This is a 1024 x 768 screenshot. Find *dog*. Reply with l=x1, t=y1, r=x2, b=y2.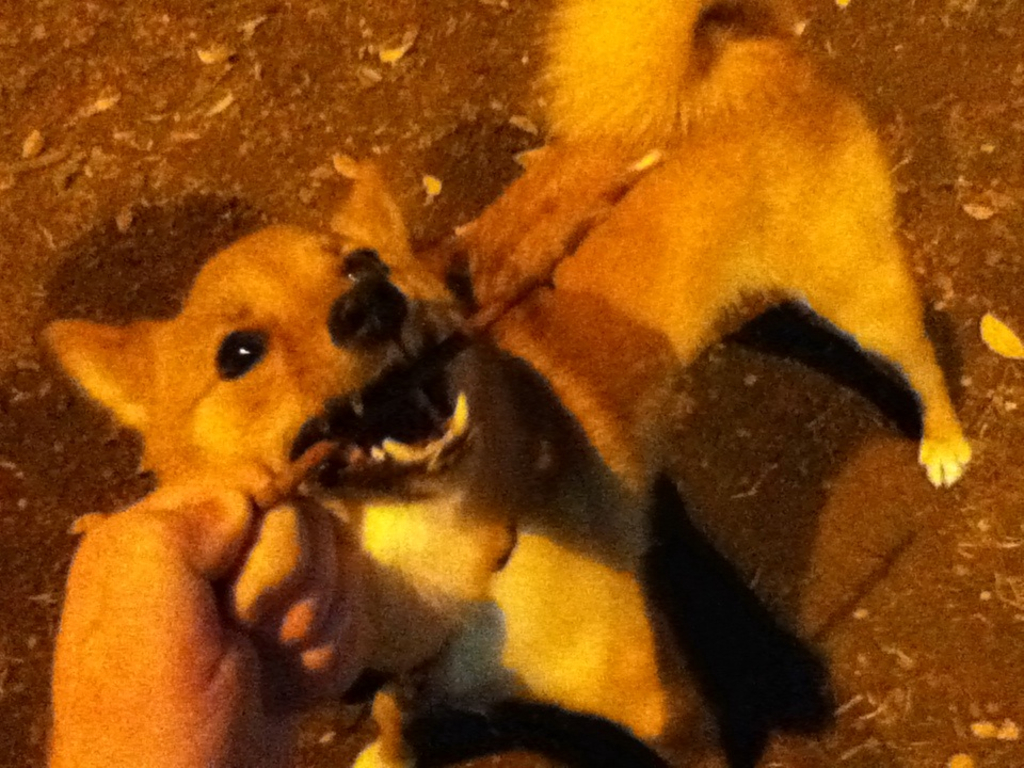
l=39, t=0, r=976, b=767.
